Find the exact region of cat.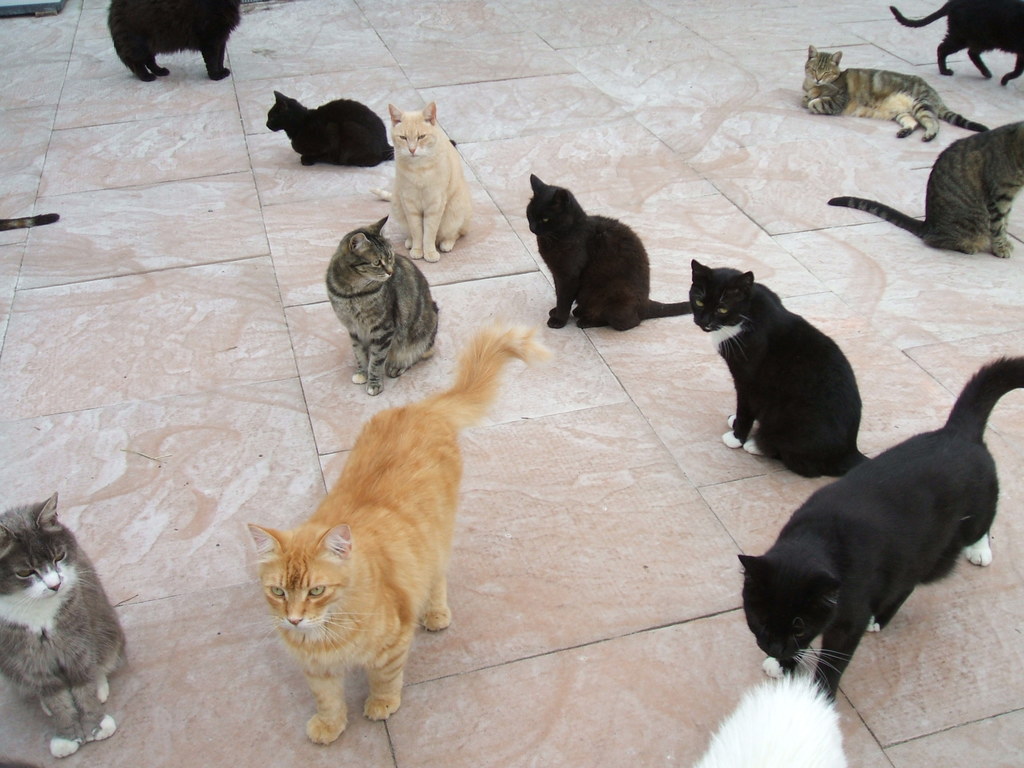
Exact region: region(739, 356, 1023, 703).
